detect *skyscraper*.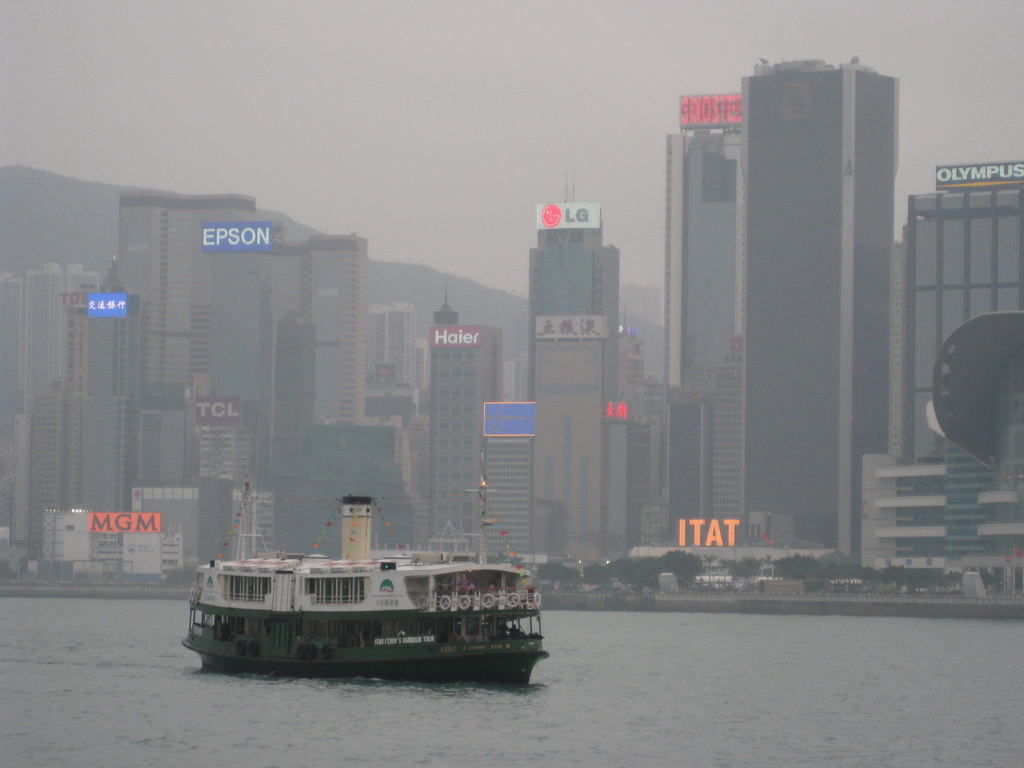
Detected at x1=433, y1=287, x2=508, y2=538.
